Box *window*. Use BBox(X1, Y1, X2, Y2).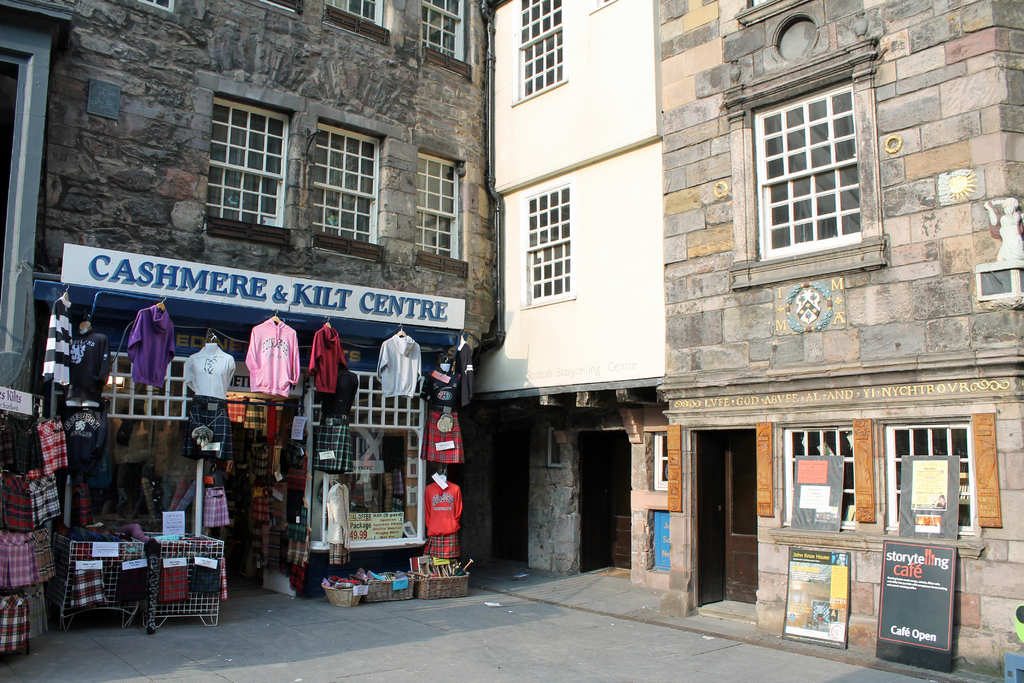
BBox(325, 0, 387, 44).
